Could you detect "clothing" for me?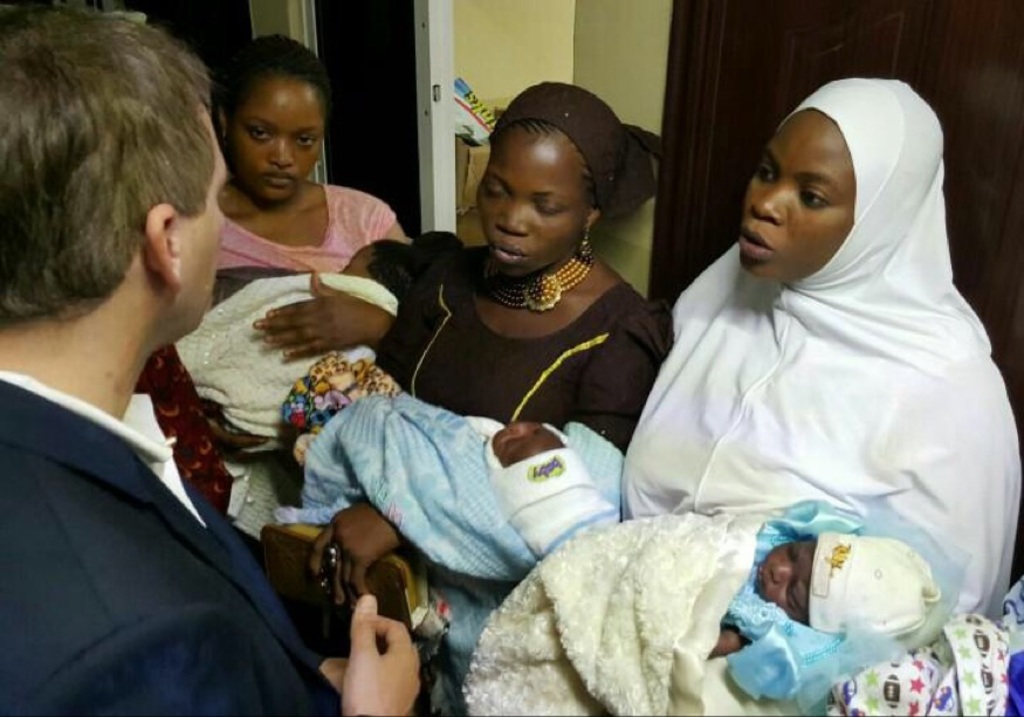
Detection result: l=620, t=77, r=1020, b=642.
